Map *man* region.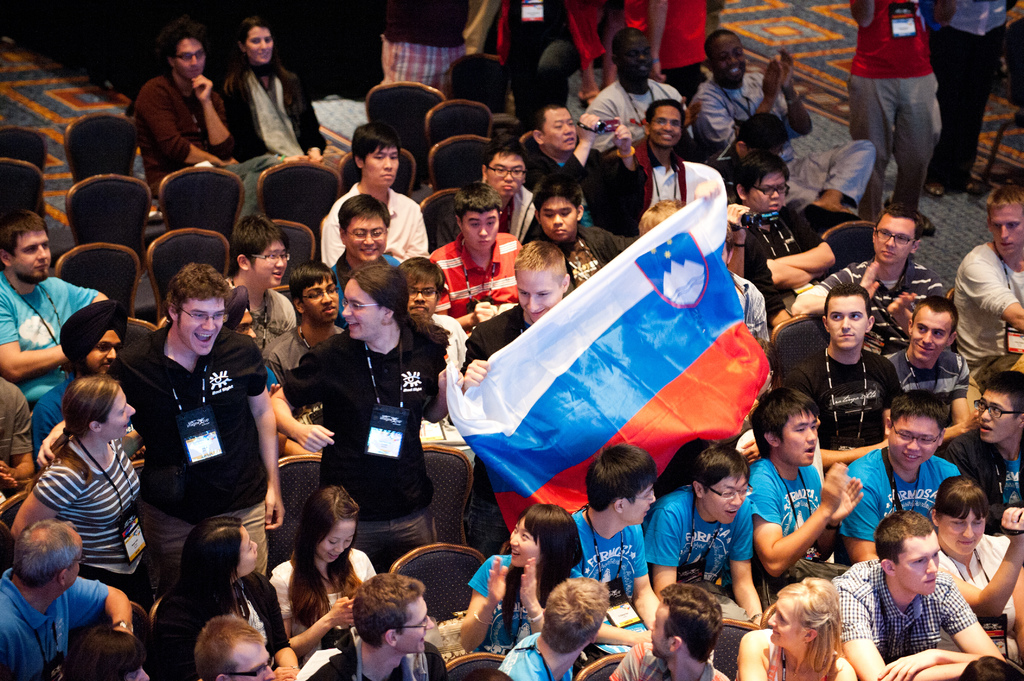
Mapped to (left=584, top=30, right=707, bottom=155).
